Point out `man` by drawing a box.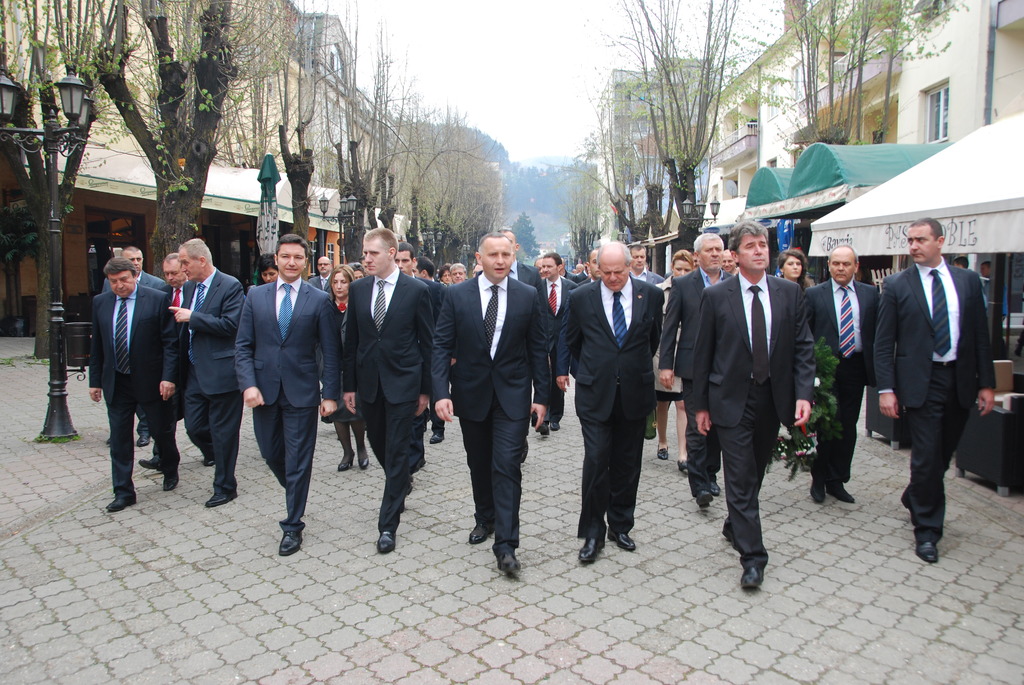
(left=436, top=231, right=565, bottom=574).
